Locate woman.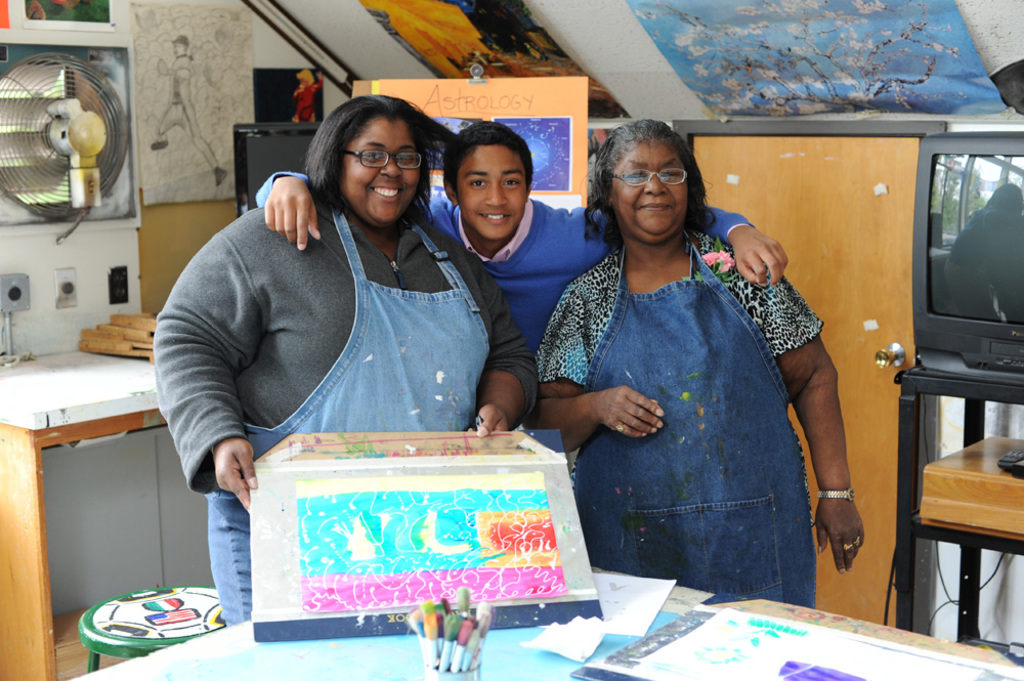
Bounding box: Rect(148, 95, 530, 629).
